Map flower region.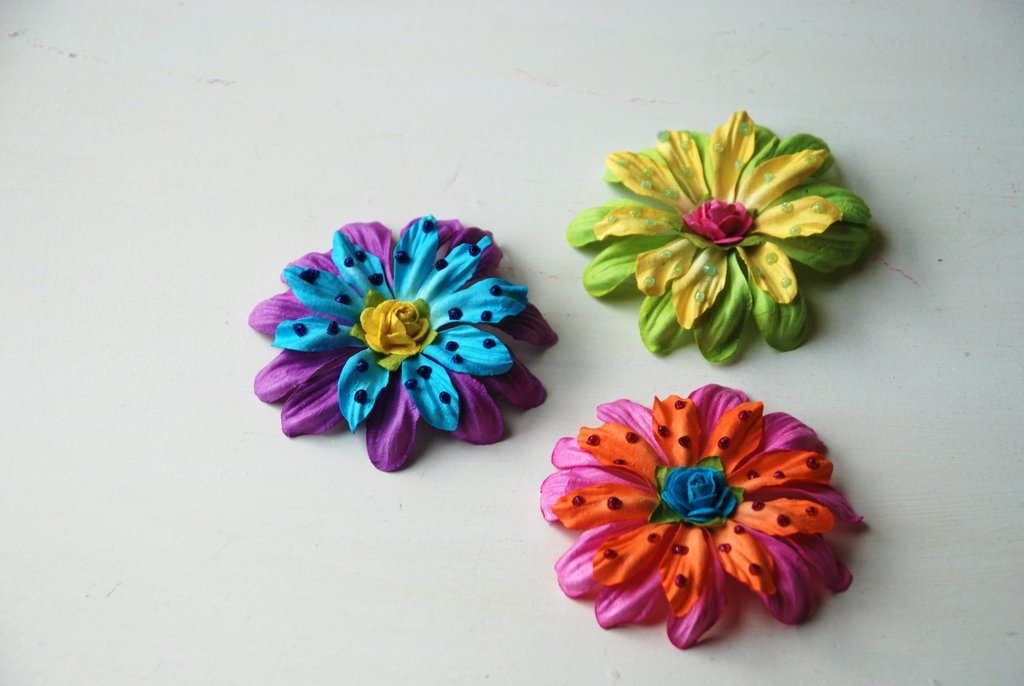
Mapped to {"left": 568, "top": 115, "right": 876, "bottom": 366}.
